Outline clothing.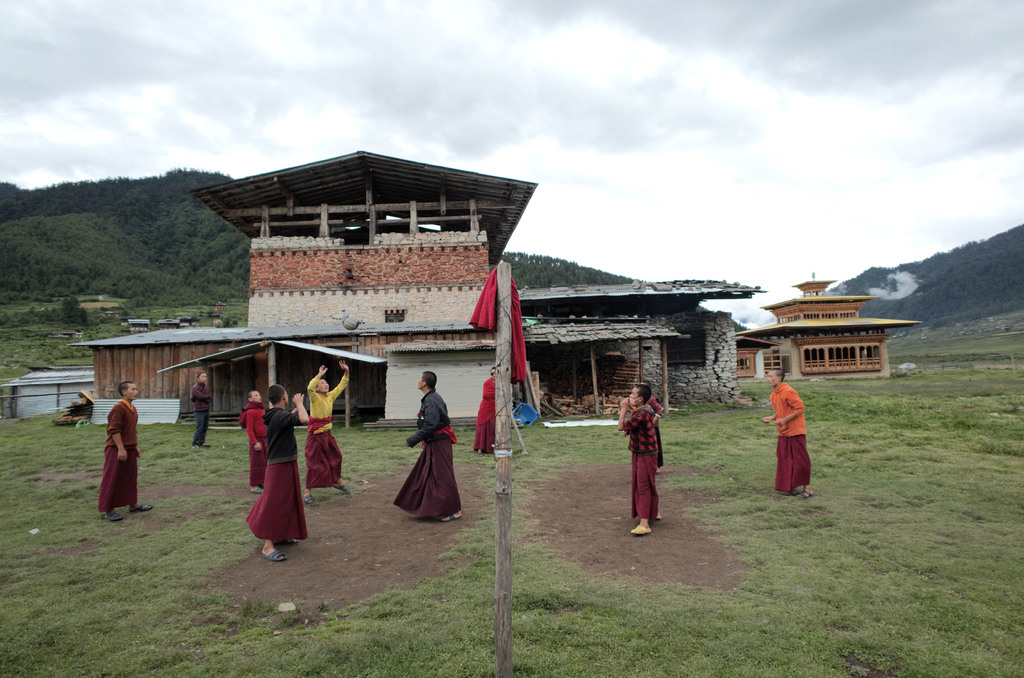
Outline: bbox=(239, 403, 267, 483).
